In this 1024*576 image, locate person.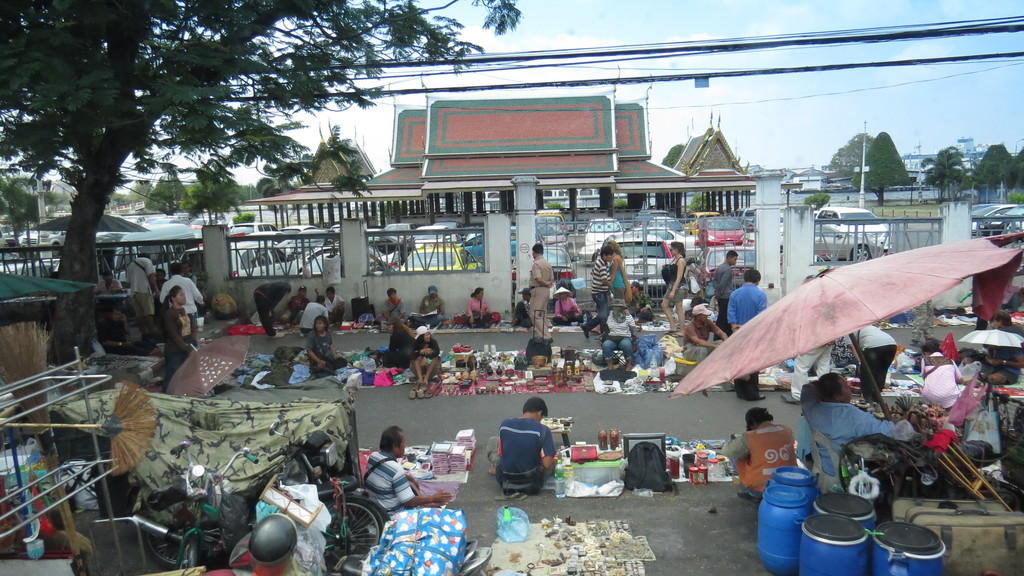
Bounding box: {"left": 661, "top": 239, "right": 689, "bottom": 332}.
